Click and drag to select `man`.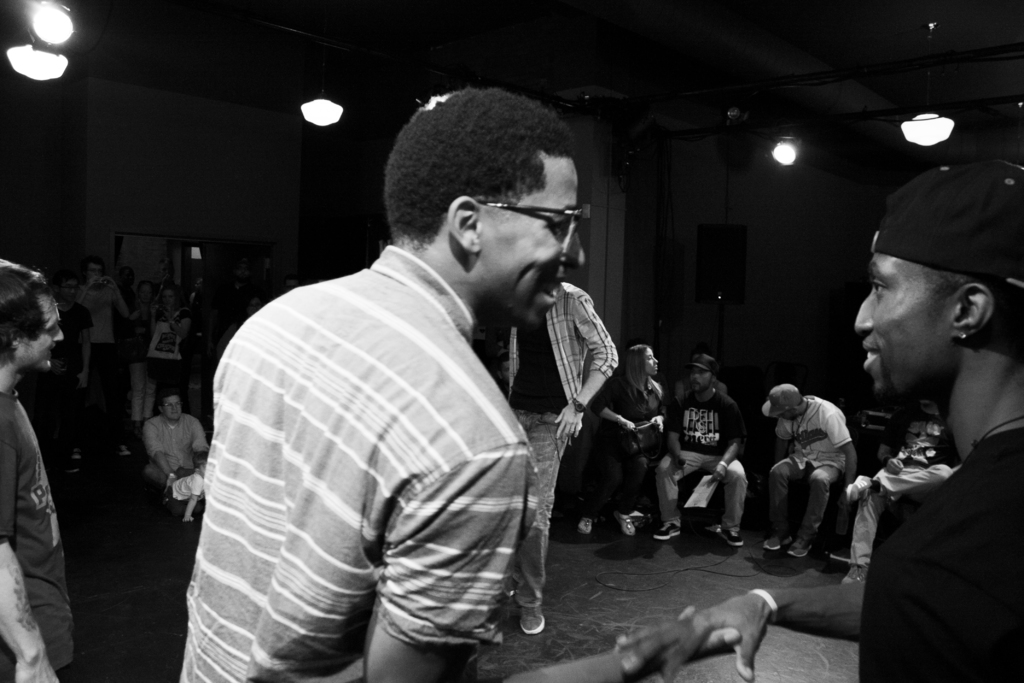
Selection: {"left": 142, "top": 394, "right": 201, "bottom": 499}.
